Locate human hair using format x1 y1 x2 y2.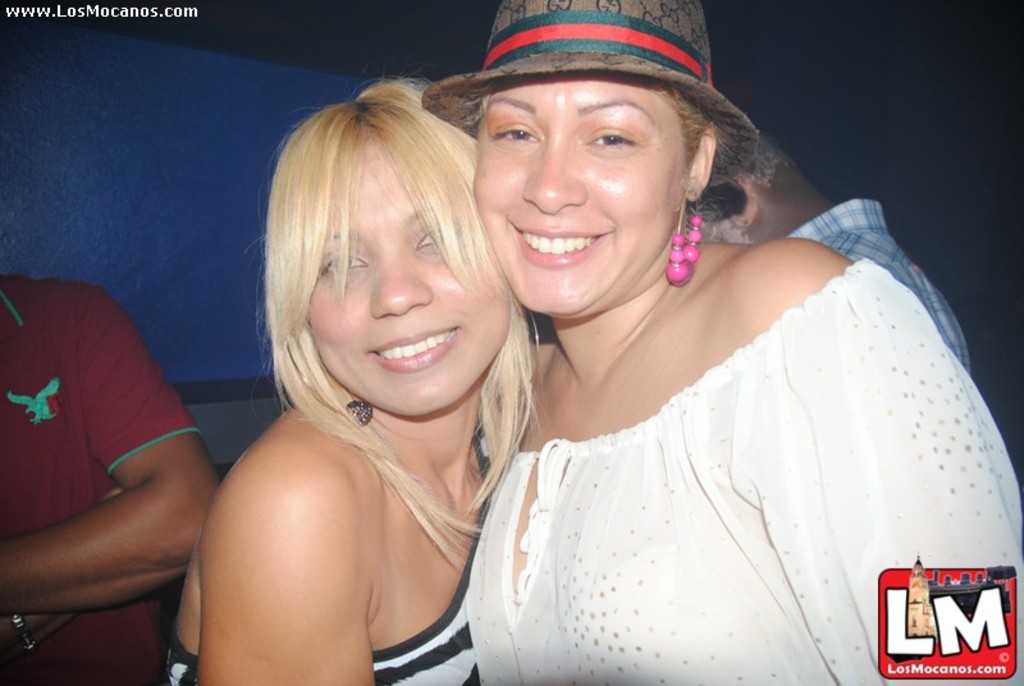
238 74 495 472.
